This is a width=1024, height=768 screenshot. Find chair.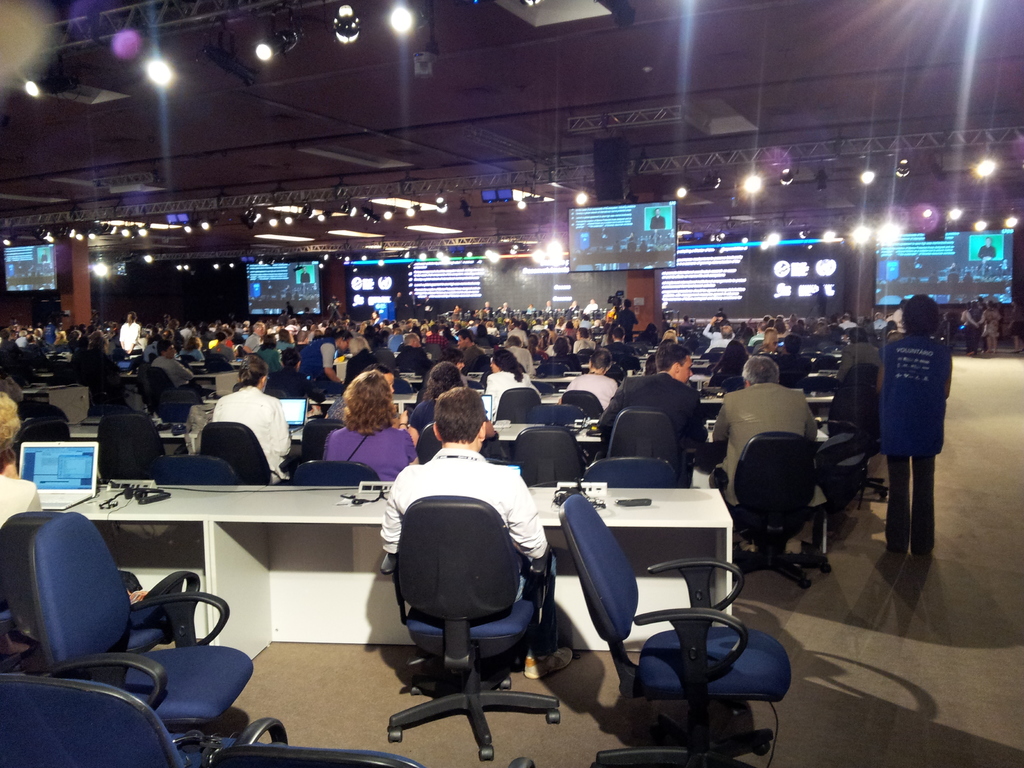
Bounding box: [left=372, top=497, right=554, bottom=751].
